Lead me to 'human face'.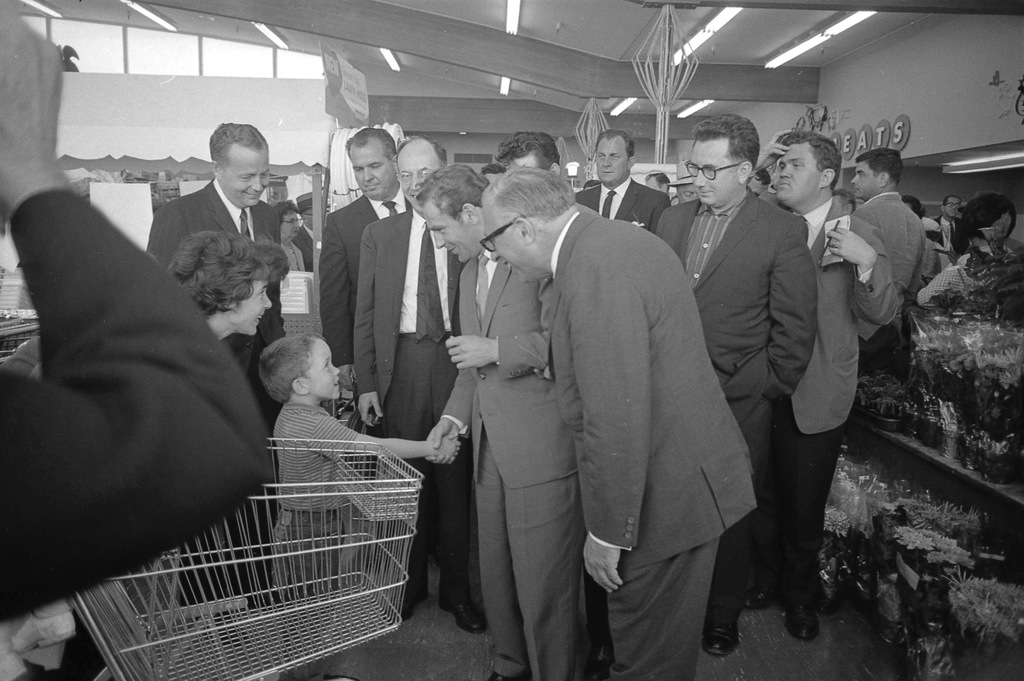
Lead to crop(689, 140, 737, 201).
